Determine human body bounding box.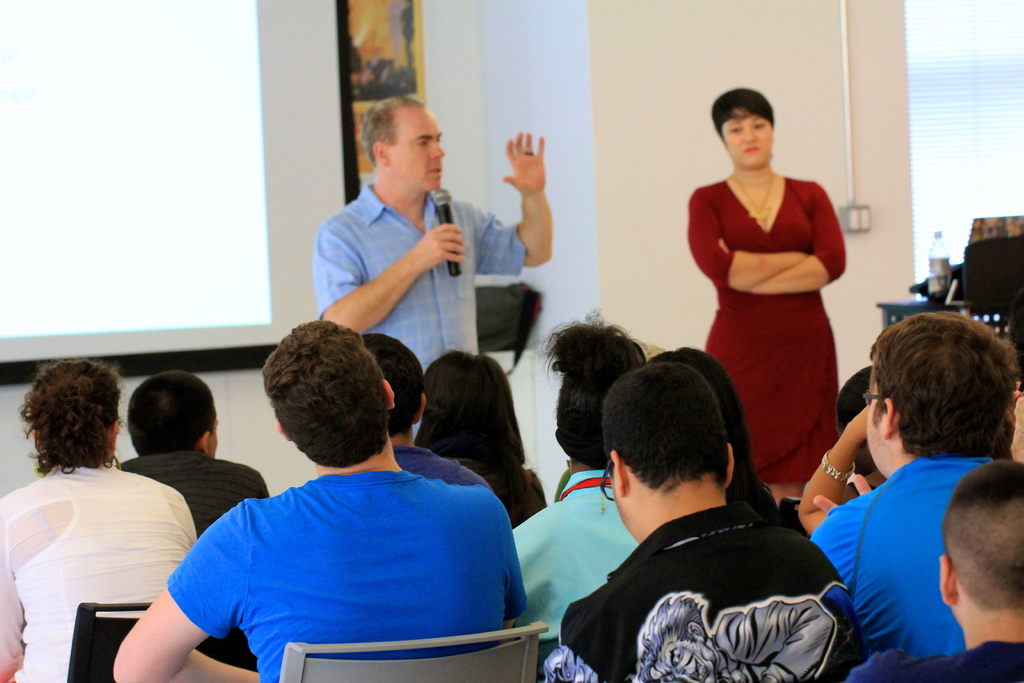
Determined: detection(810, 306, 1022, 678).
